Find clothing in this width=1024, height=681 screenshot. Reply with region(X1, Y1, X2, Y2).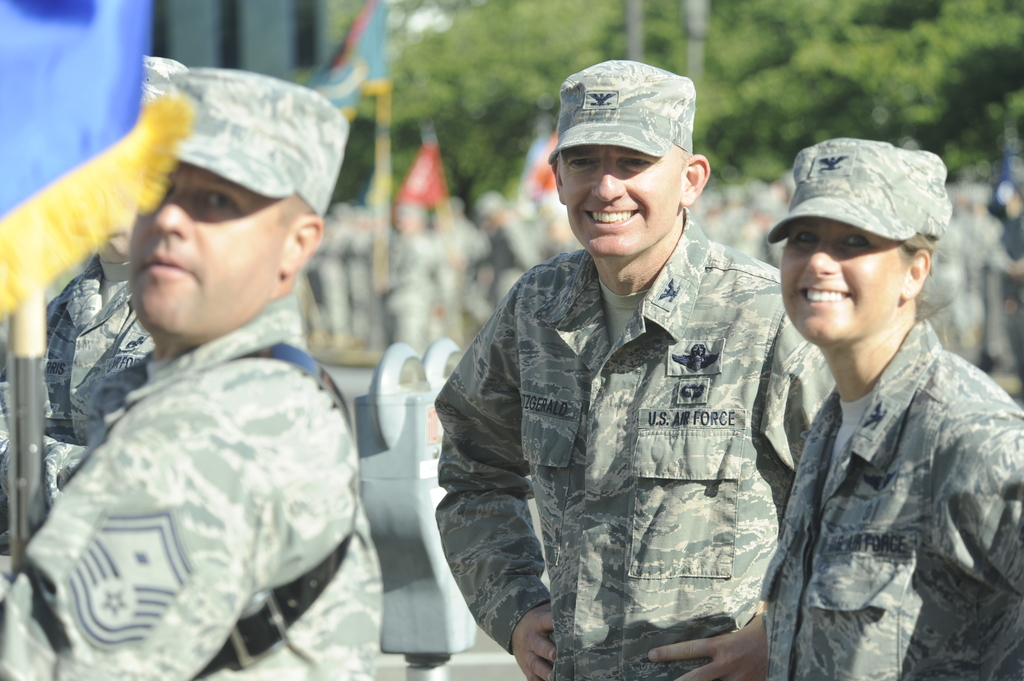
region(19, 221, 367, 671).
